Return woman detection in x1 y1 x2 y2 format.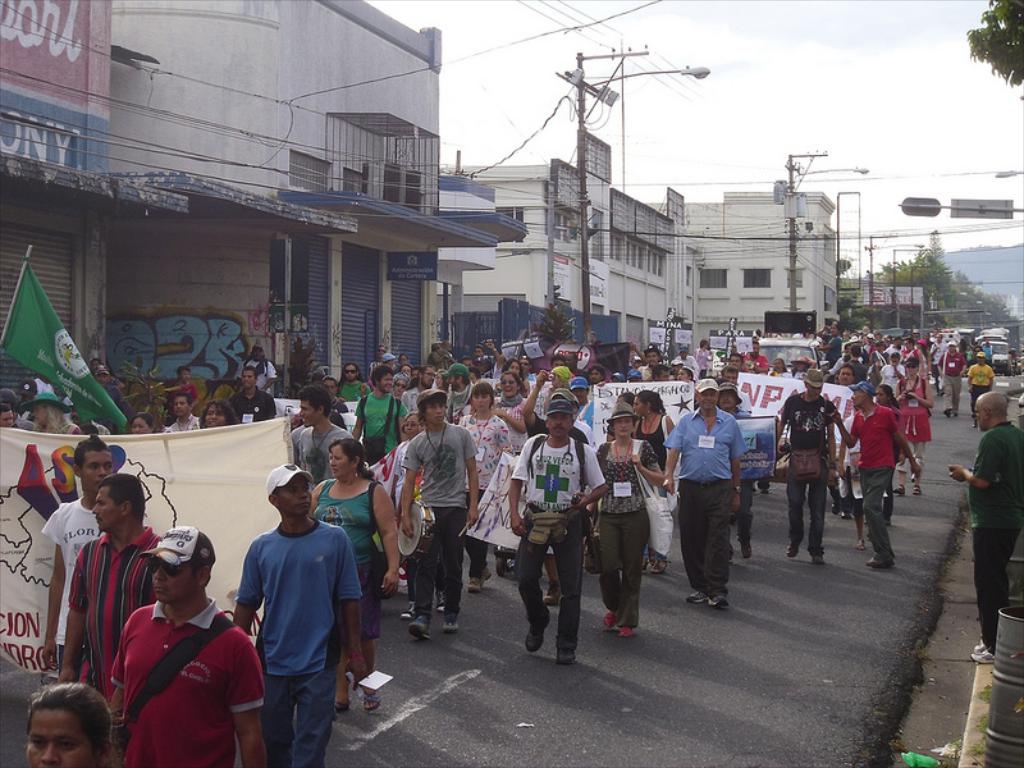
634 392 678 572.
